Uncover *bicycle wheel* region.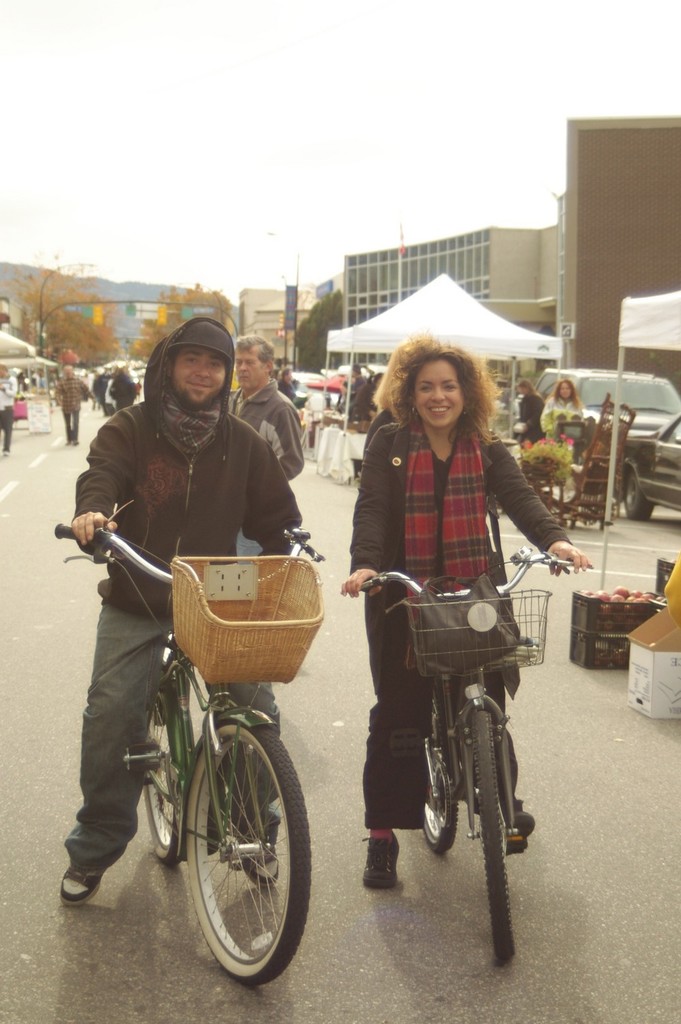
Uncovered: bbox=(131, 689, 178, 868).
